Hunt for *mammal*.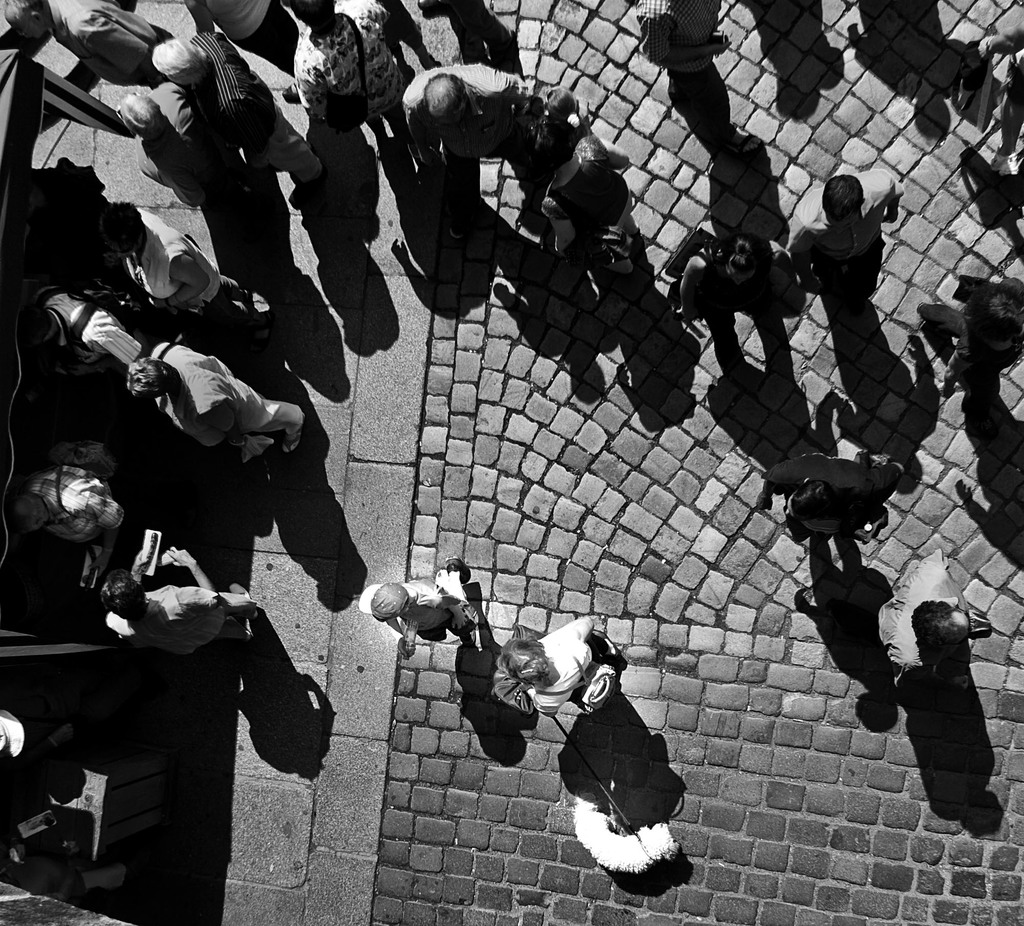
Hunted down at {"left": 357, "top": 558, "right": 475, "bottom": 653}.
